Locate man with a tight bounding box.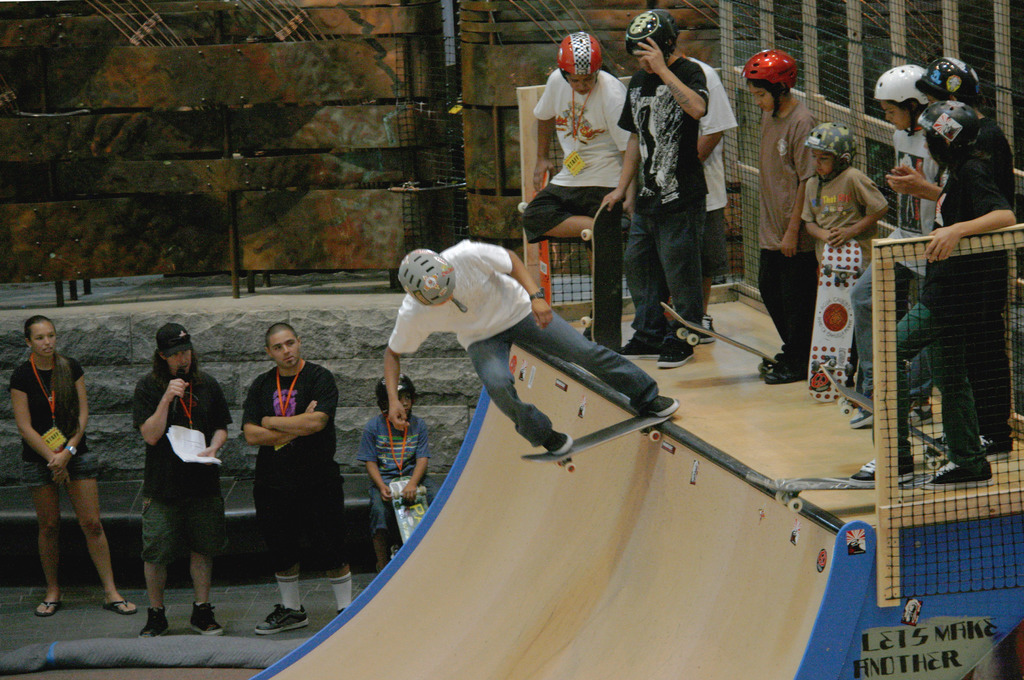
l=601, t=10, r=706, b=369.
